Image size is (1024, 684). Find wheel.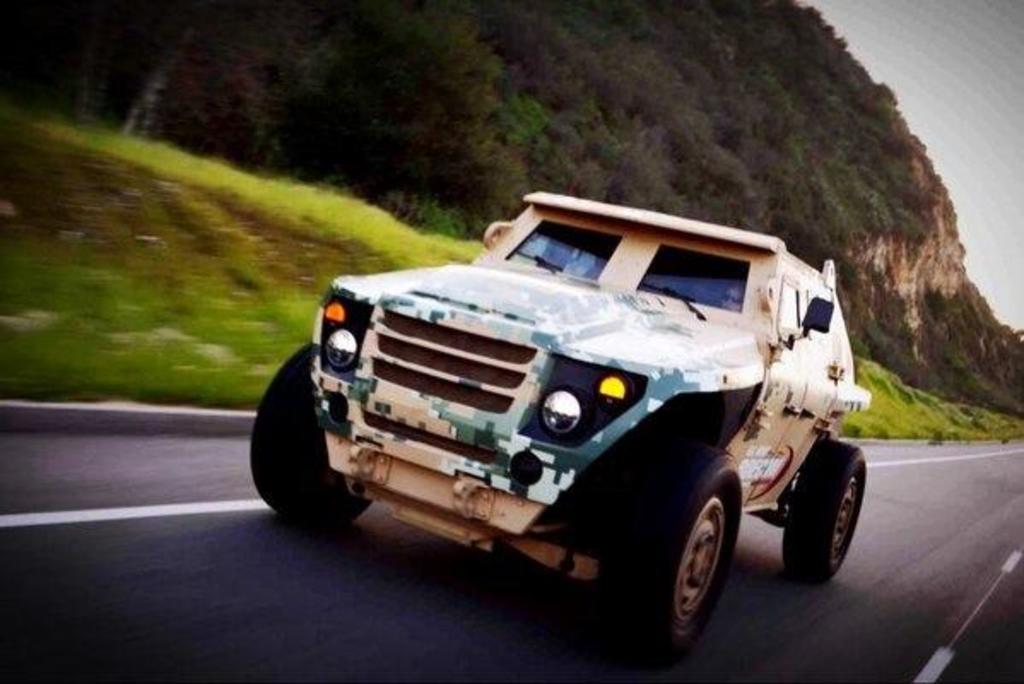
x1=783 y1=439 x2=867 y2=581.
